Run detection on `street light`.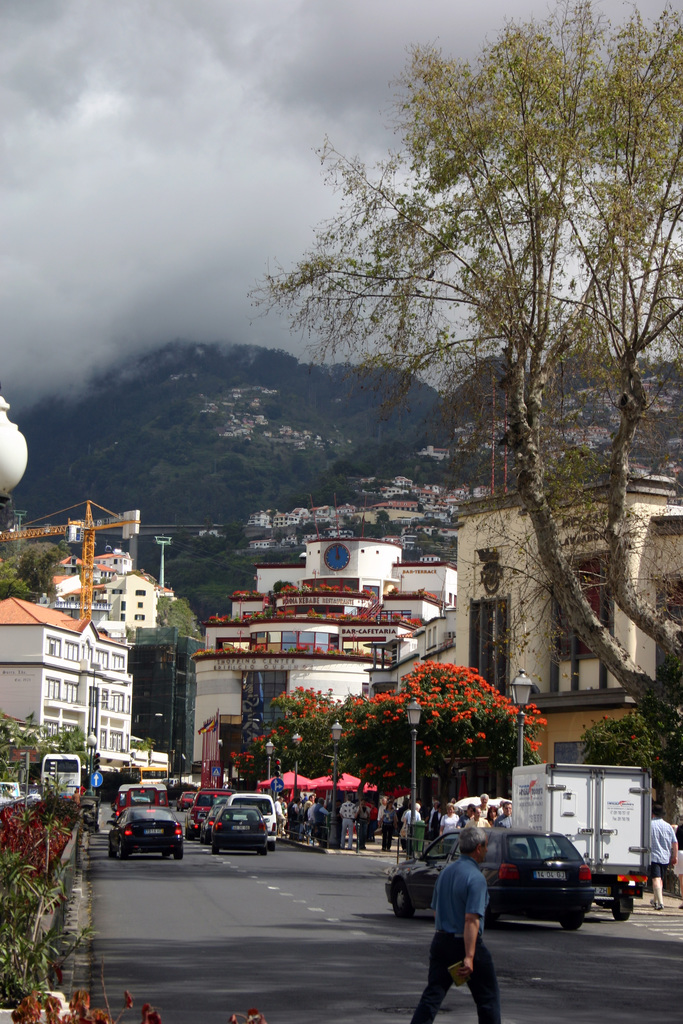
Result: (83, 722, 94, 834).
